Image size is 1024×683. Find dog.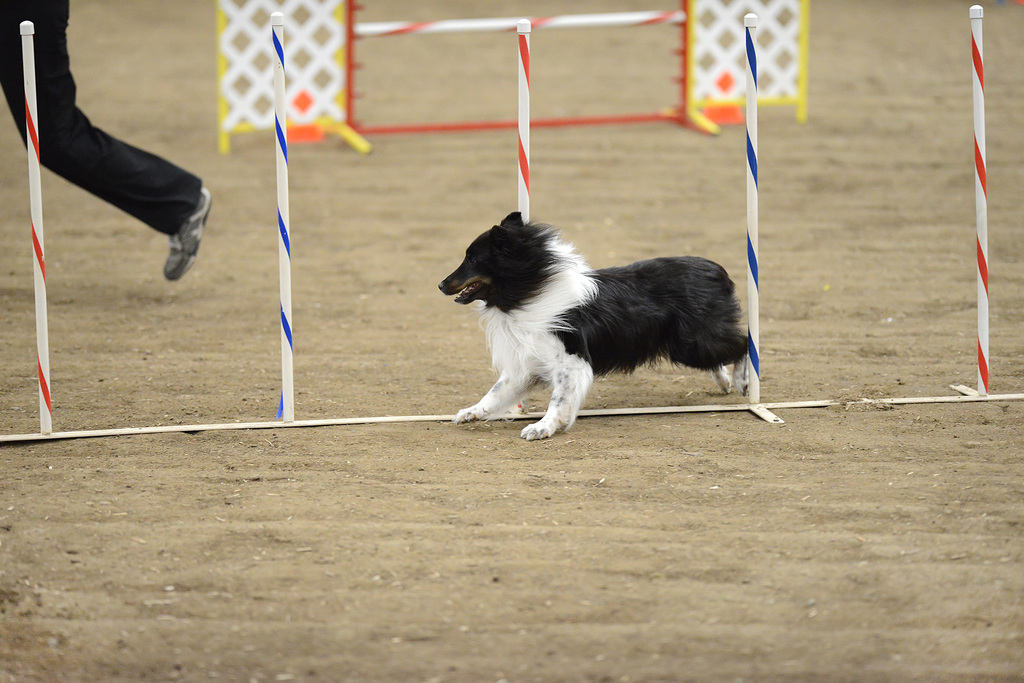
439, 208, 750, 443.
